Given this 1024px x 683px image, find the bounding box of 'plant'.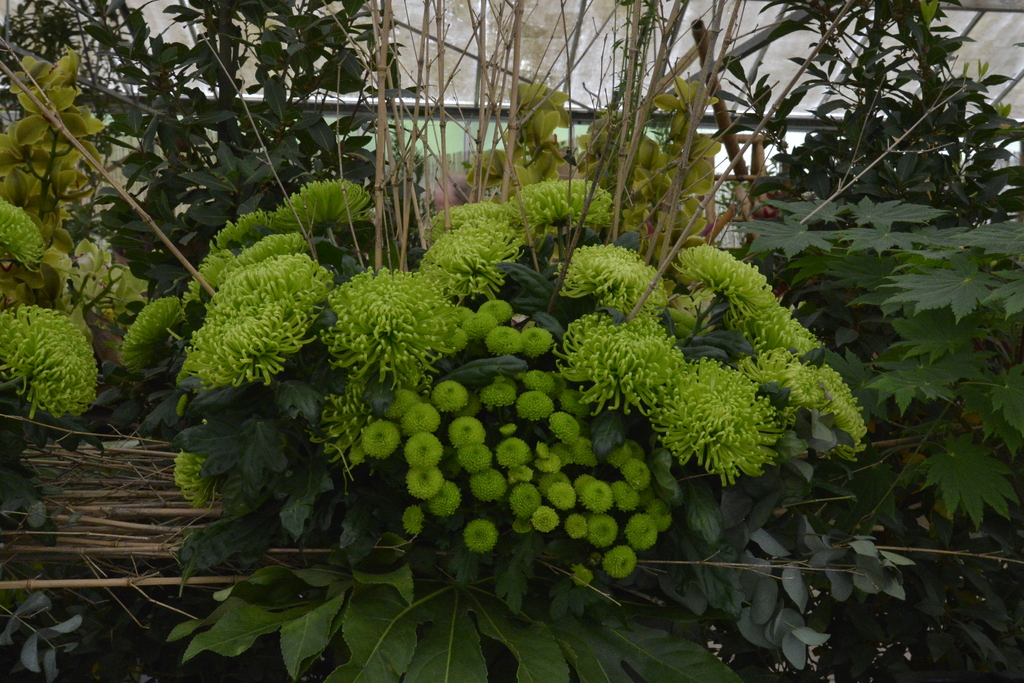
499/165/614/247.
